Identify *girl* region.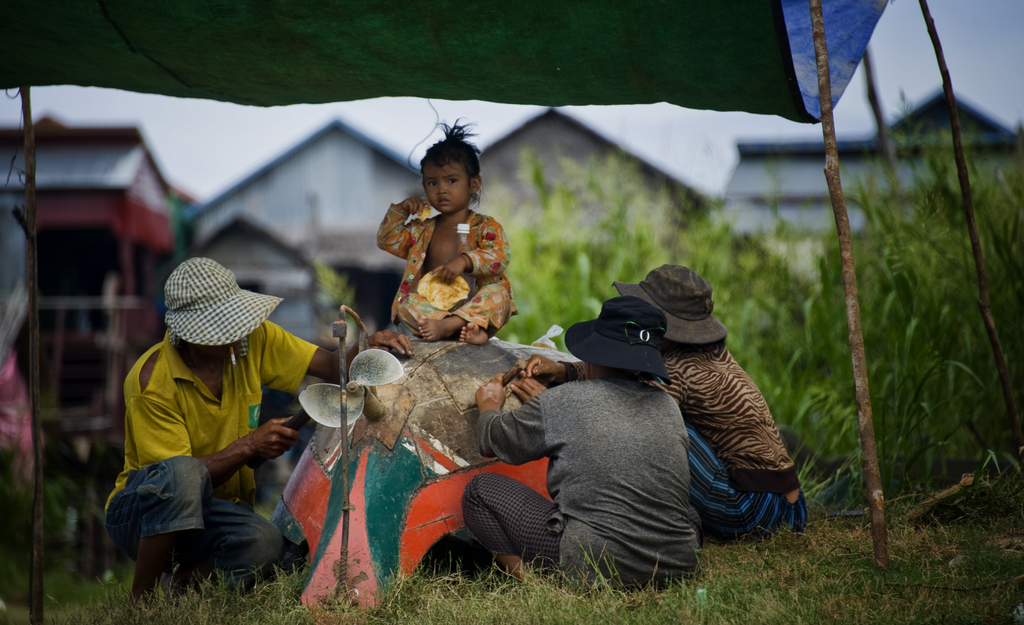
Region: left=376, top=118, right=520, bottom=348.
